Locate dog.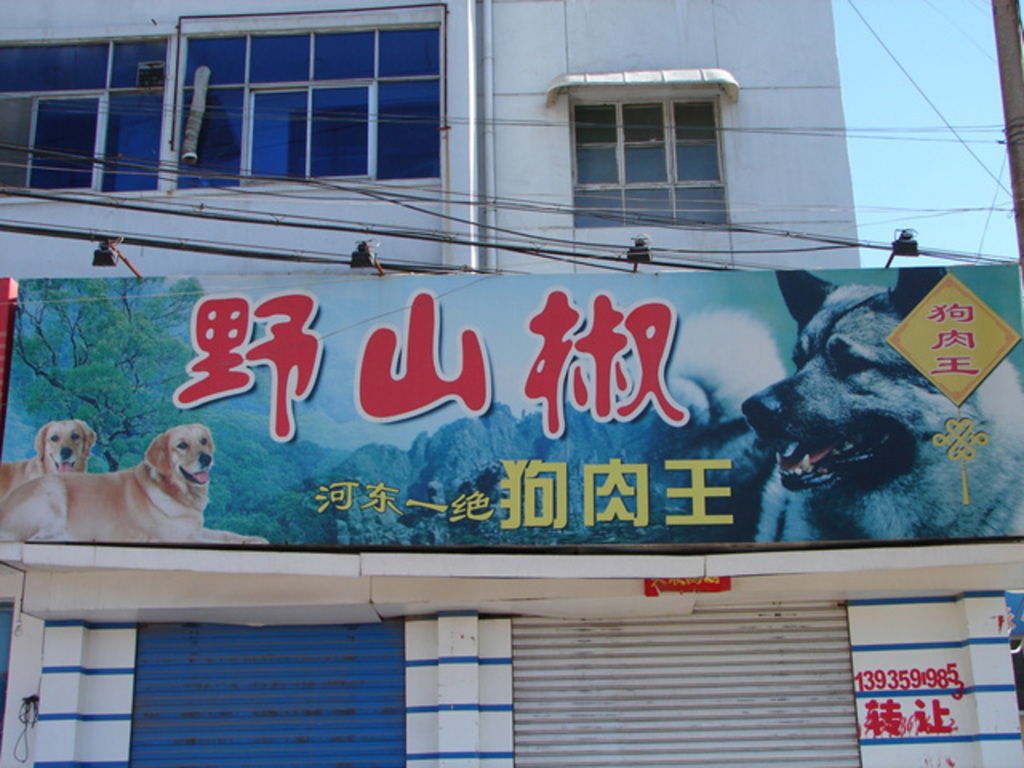
Bounding box: left=0, top=427, right=275, bottom=550.
